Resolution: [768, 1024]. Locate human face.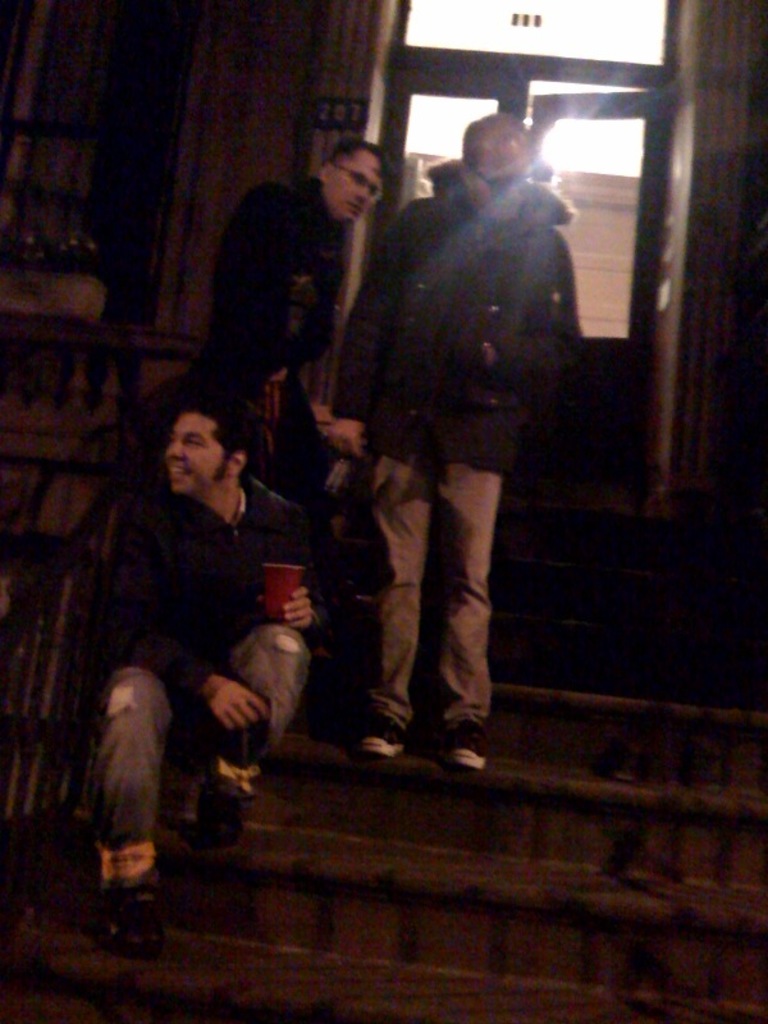
(323, 152, 381, 230).
